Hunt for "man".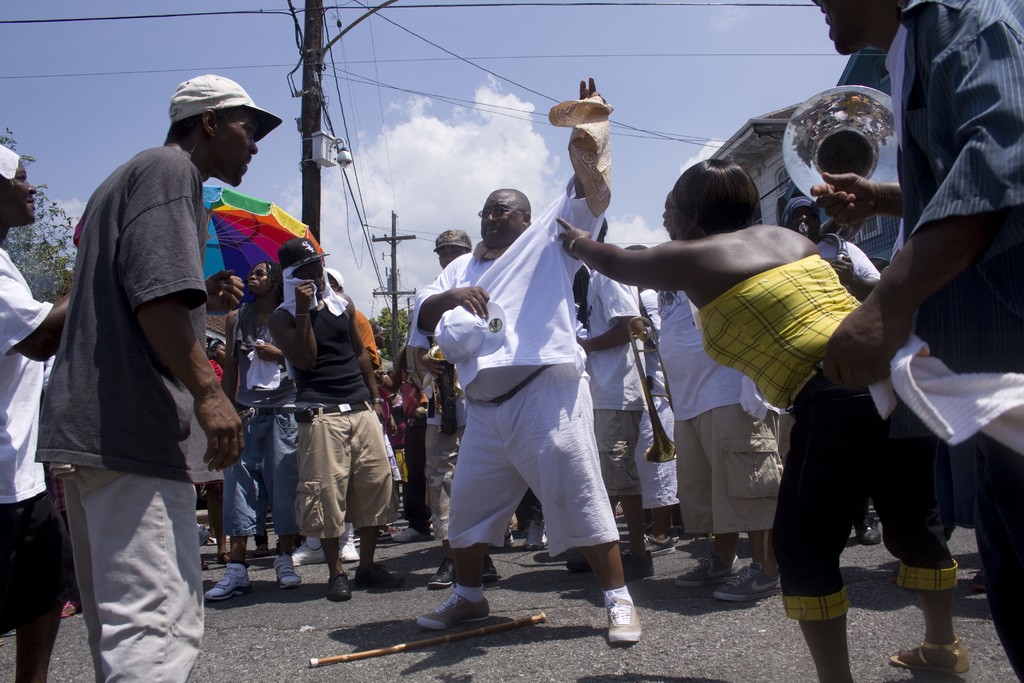
Hunted down at pyautogui.locateOnScreen(0, 145, 72, 682).
